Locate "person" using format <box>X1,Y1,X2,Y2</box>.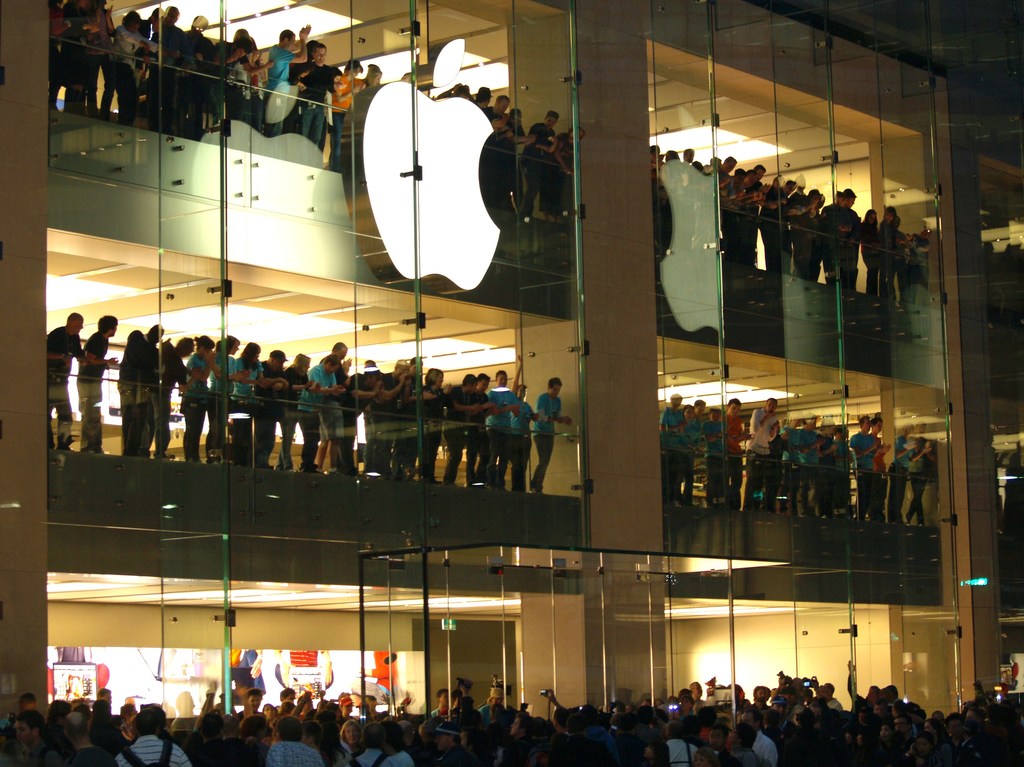
<box>1002,437,1023,526</box>.
